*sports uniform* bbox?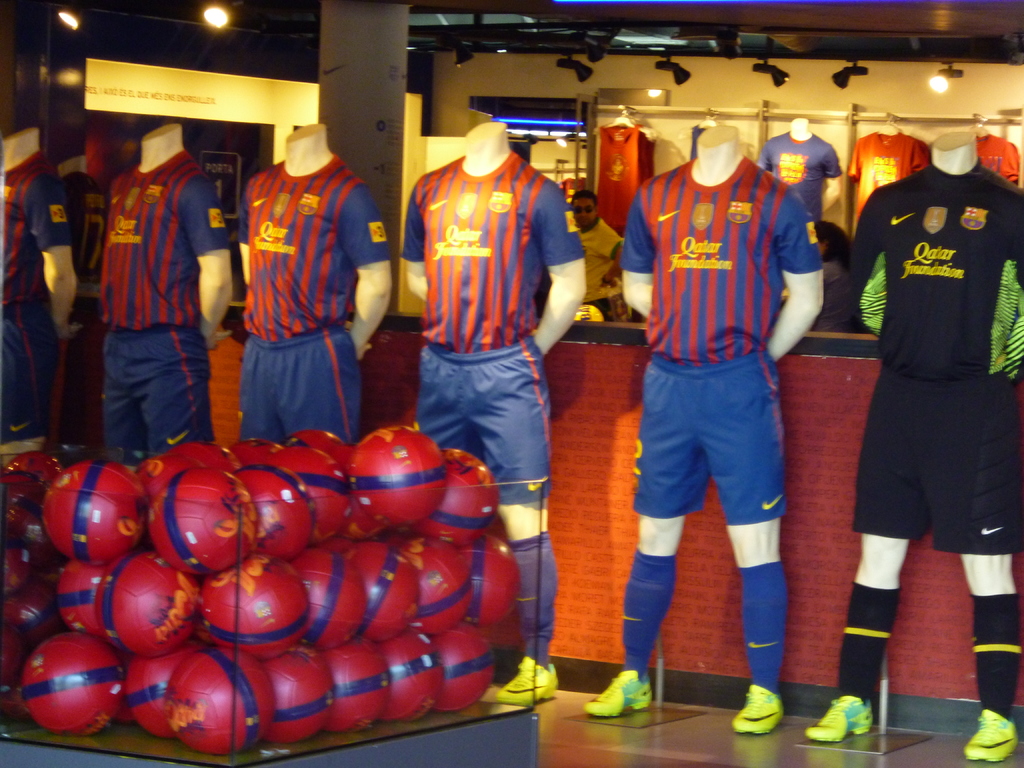
(left=401, top=150, right=587, bottom=508)
